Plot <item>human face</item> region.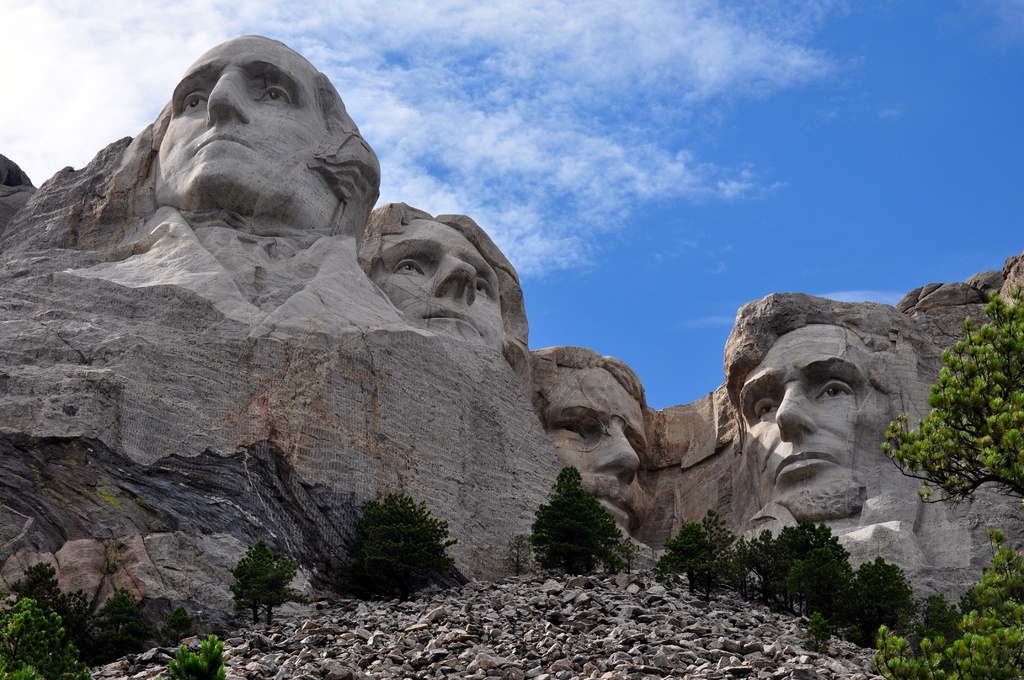
Plotted at Rect(367, 213, 500, 345).
